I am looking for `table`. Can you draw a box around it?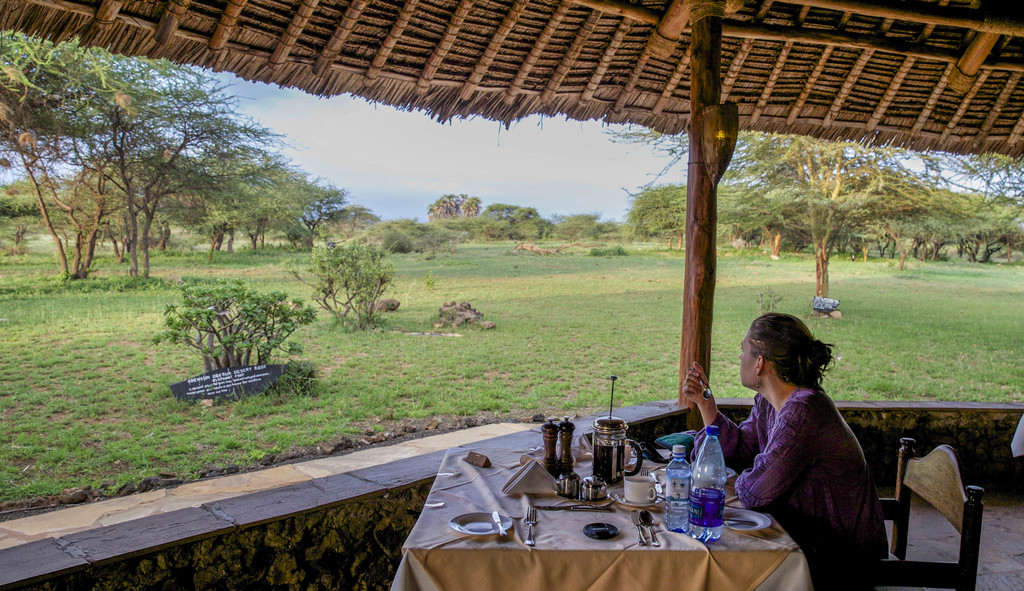
Sure, the bounding box is select_region(413, 428, 795, 590).
